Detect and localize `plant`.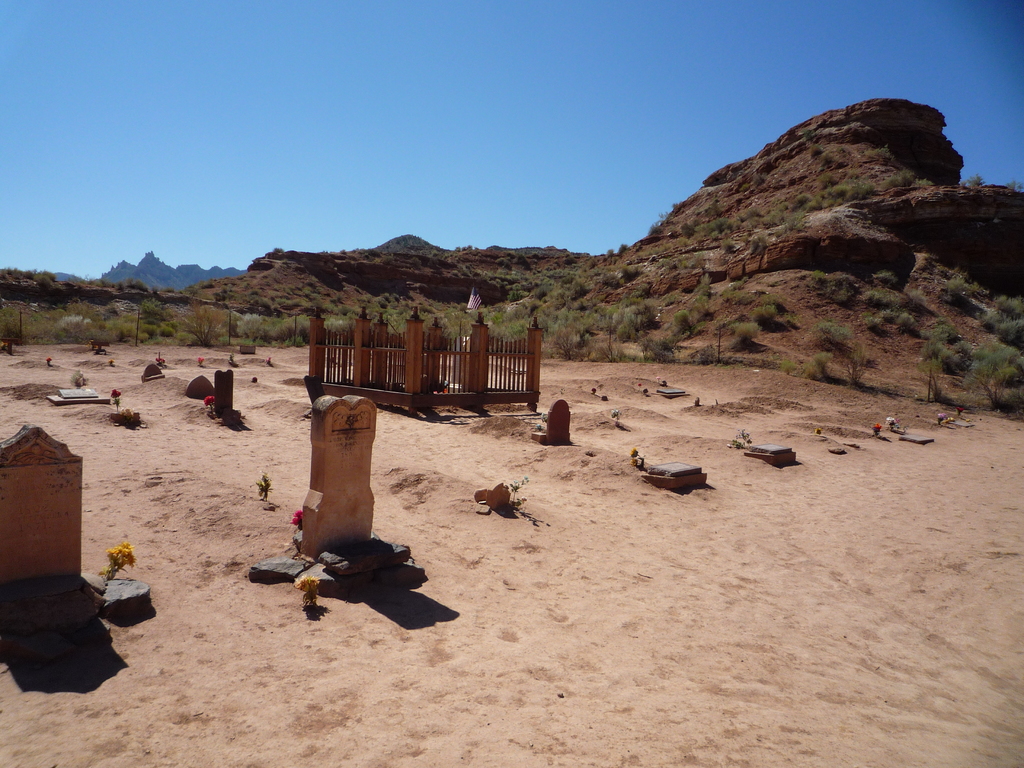
Localized at bbox(749, 295, 773, 328).
